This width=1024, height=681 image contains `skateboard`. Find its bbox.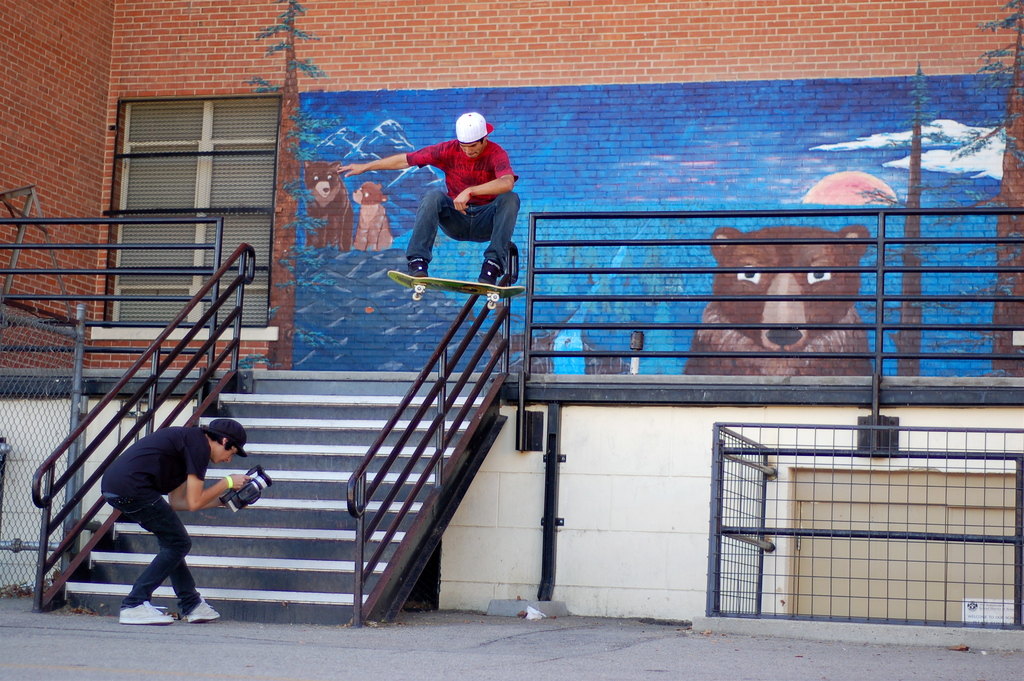
select_region(380, 265, 531, 305).
